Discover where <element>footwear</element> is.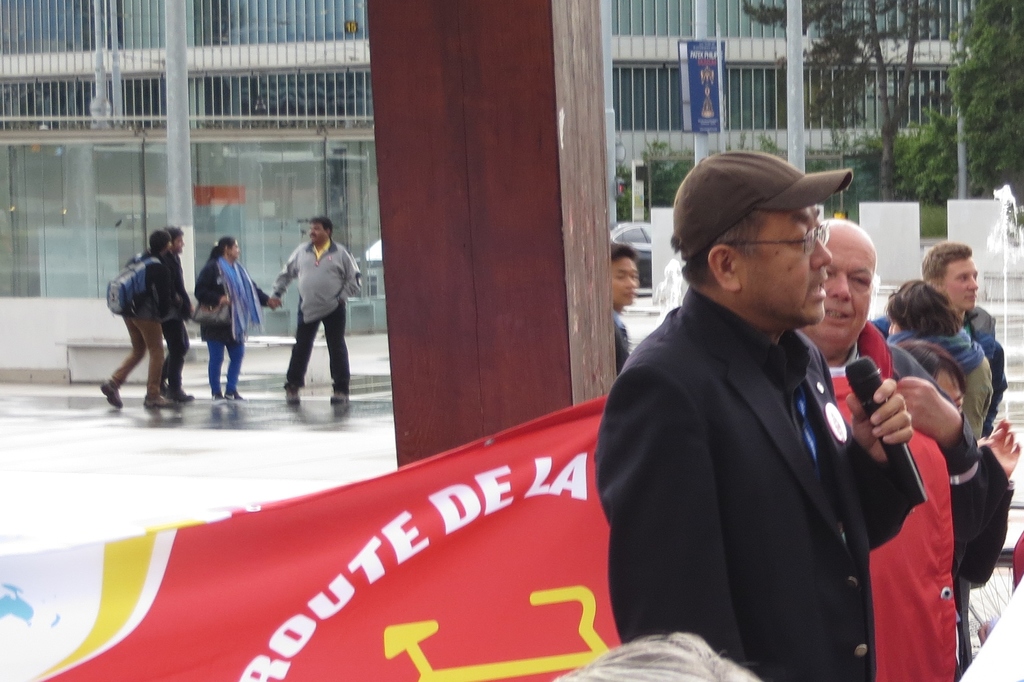
Discovered at bbox=(164, 387, 195, 398).
